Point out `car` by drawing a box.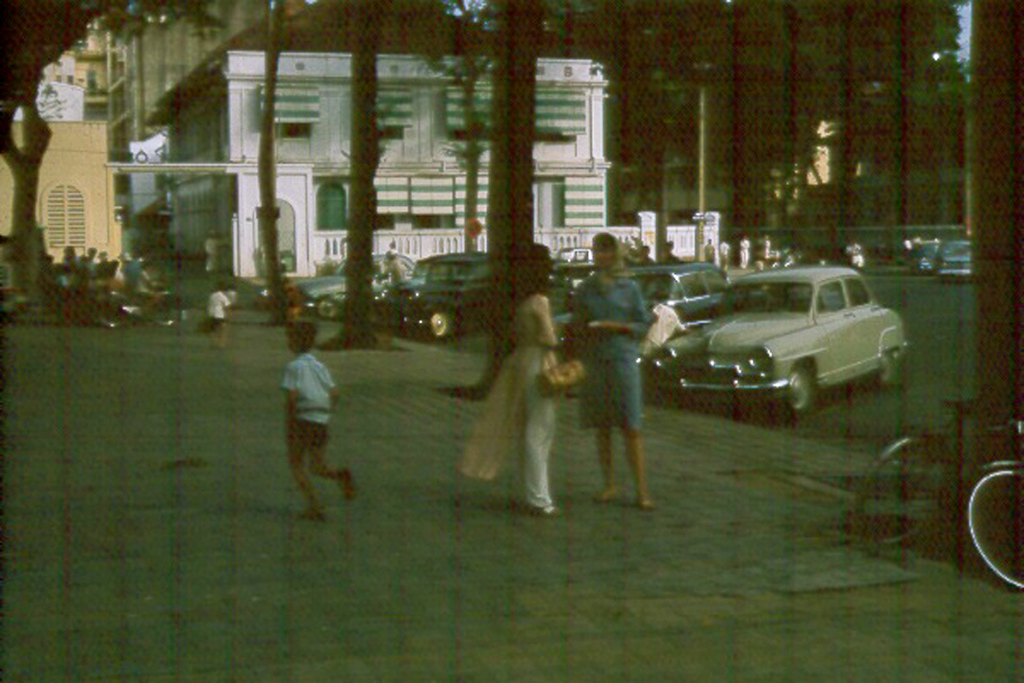
box(642, 270, 734, 331).
